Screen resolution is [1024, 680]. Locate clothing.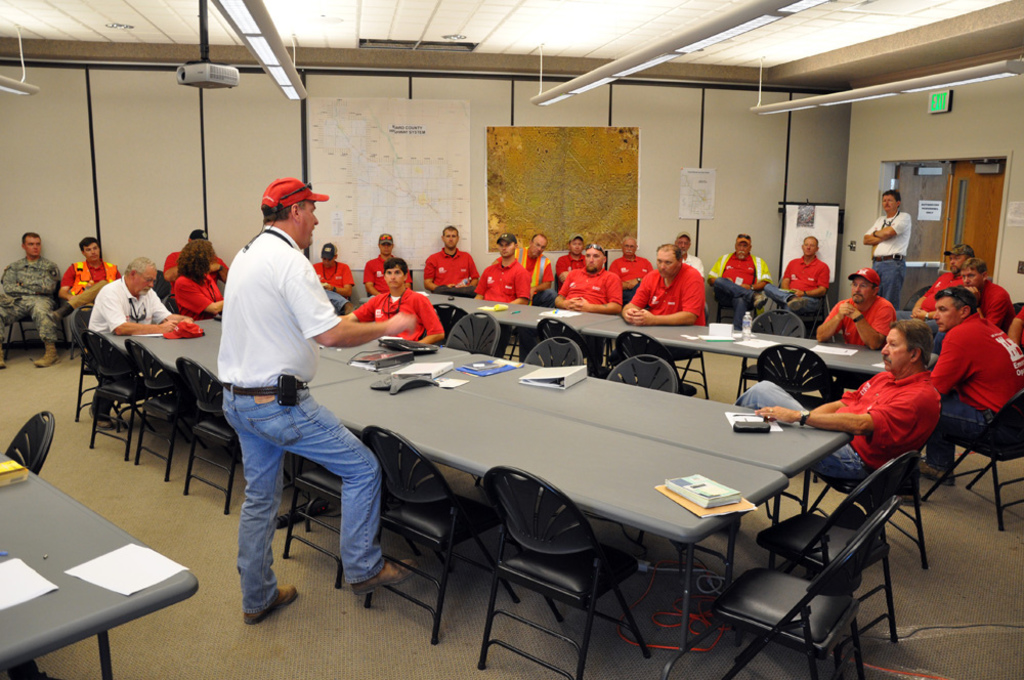
left=484, top=255, right=529, bottom=307.
